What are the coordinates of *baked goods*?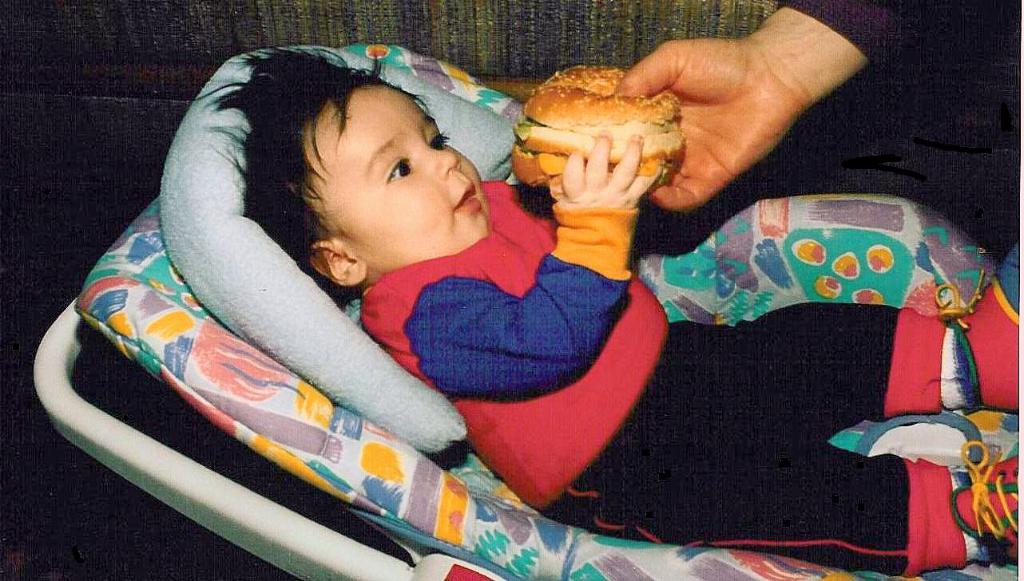
<bbox>502, 60, 693, 204</bbox>.
